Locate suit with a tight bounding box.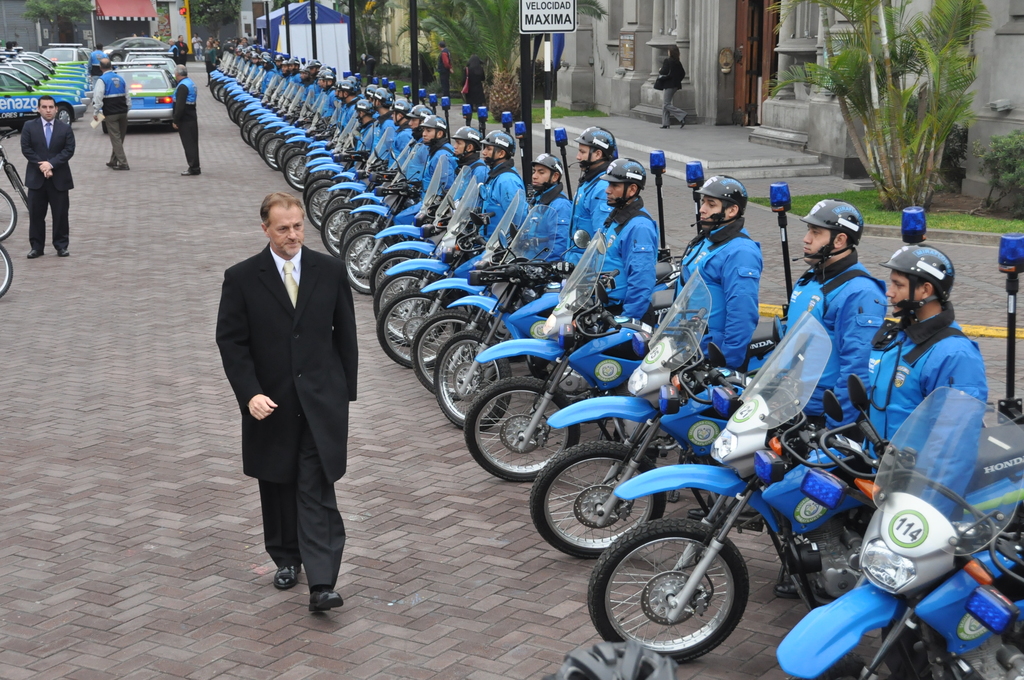
(19, 117, 76, 250).
